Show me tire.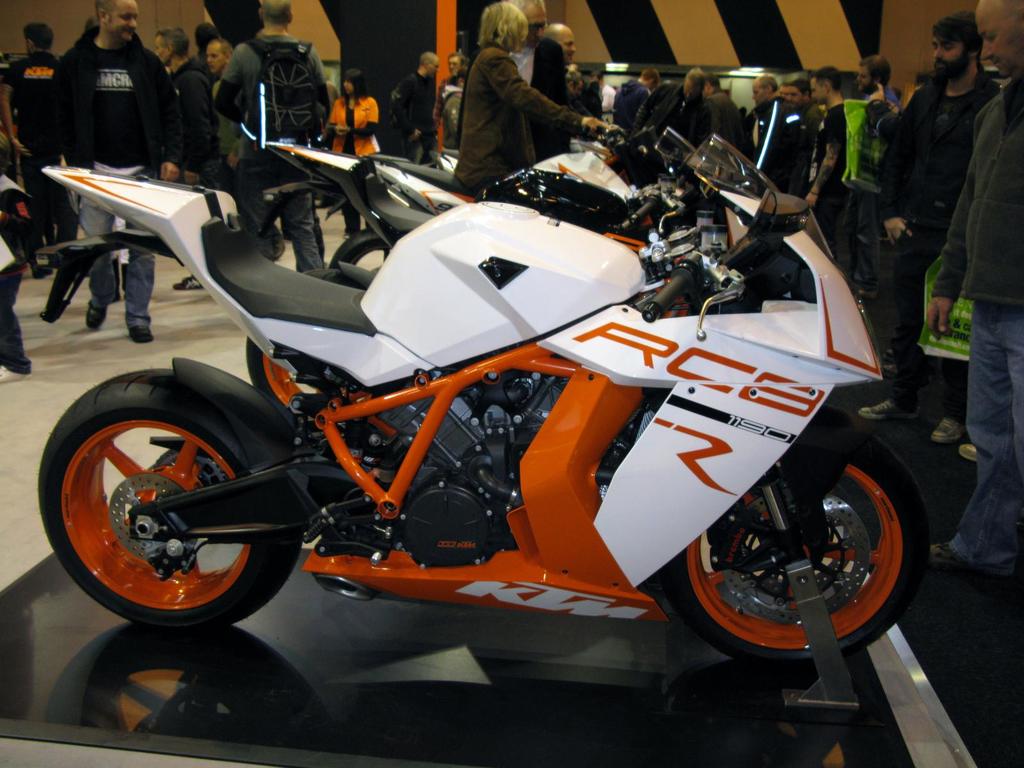
tire is here: [38, 364, 305, 631].
